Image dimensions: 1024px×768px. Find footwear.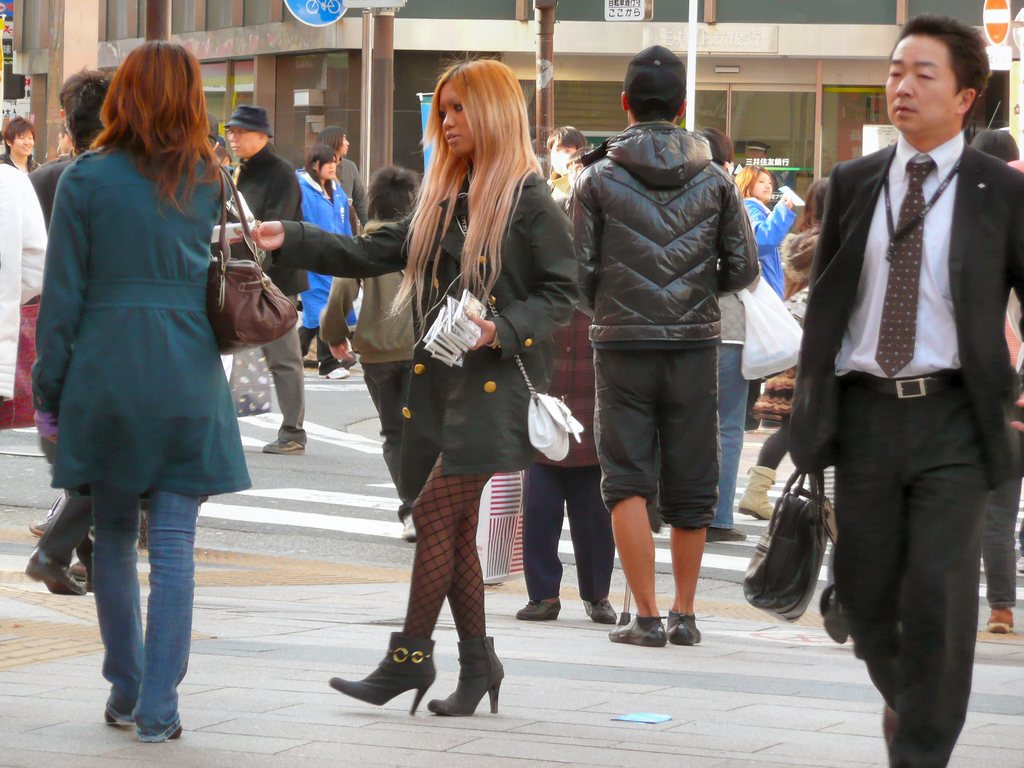
[510, 590, 556, 620].
